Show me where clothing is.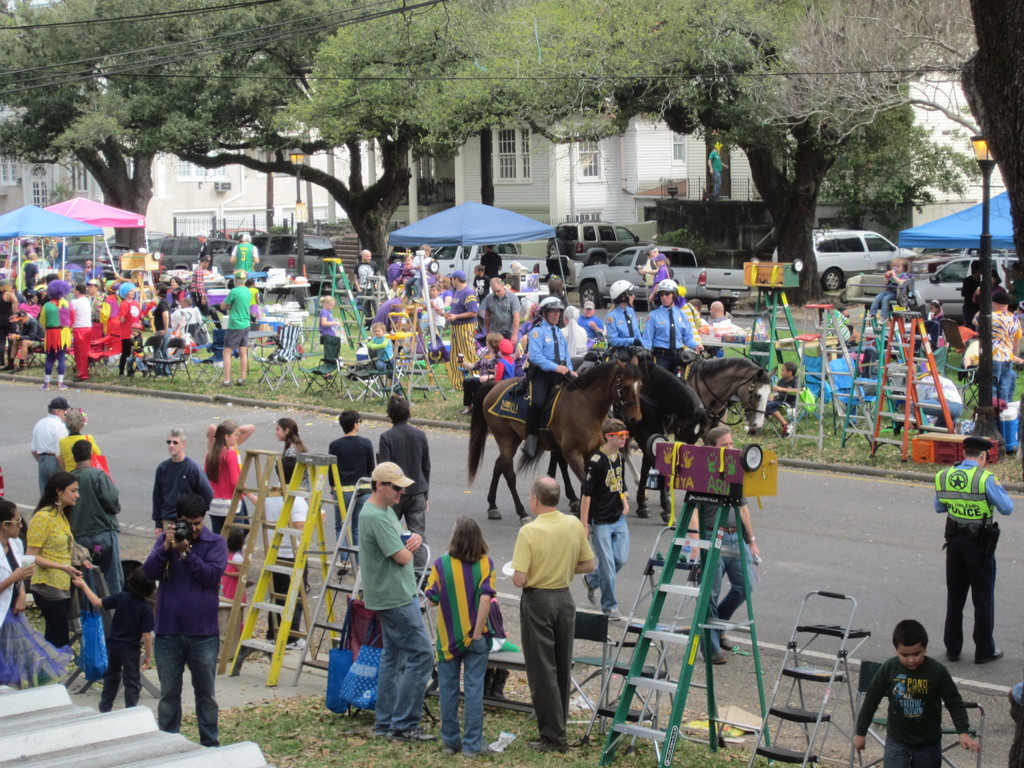
clothing is at [0, 534, 31, 687].
